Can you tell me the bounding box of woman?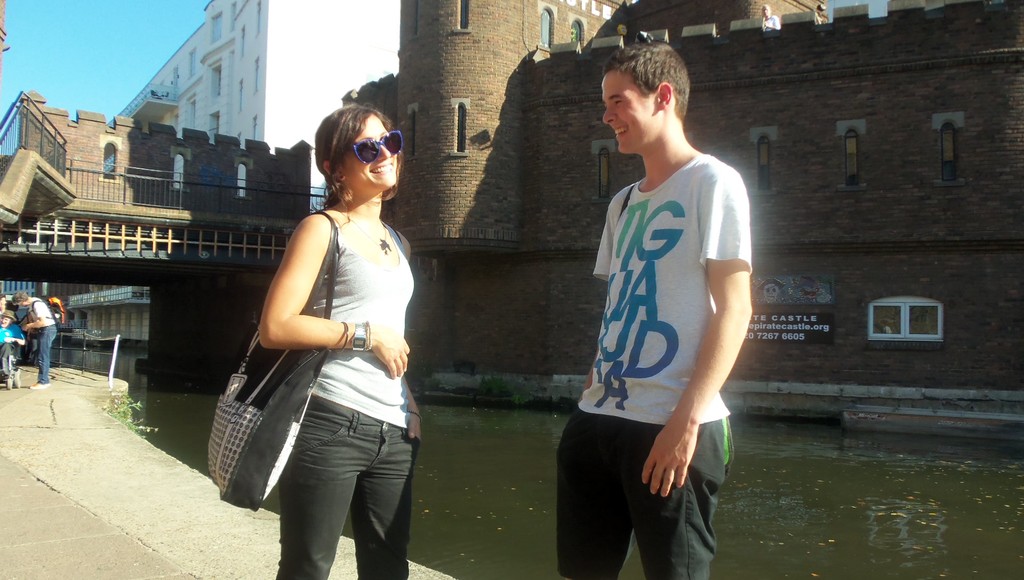
select_region(232, 90, 426, 579).
